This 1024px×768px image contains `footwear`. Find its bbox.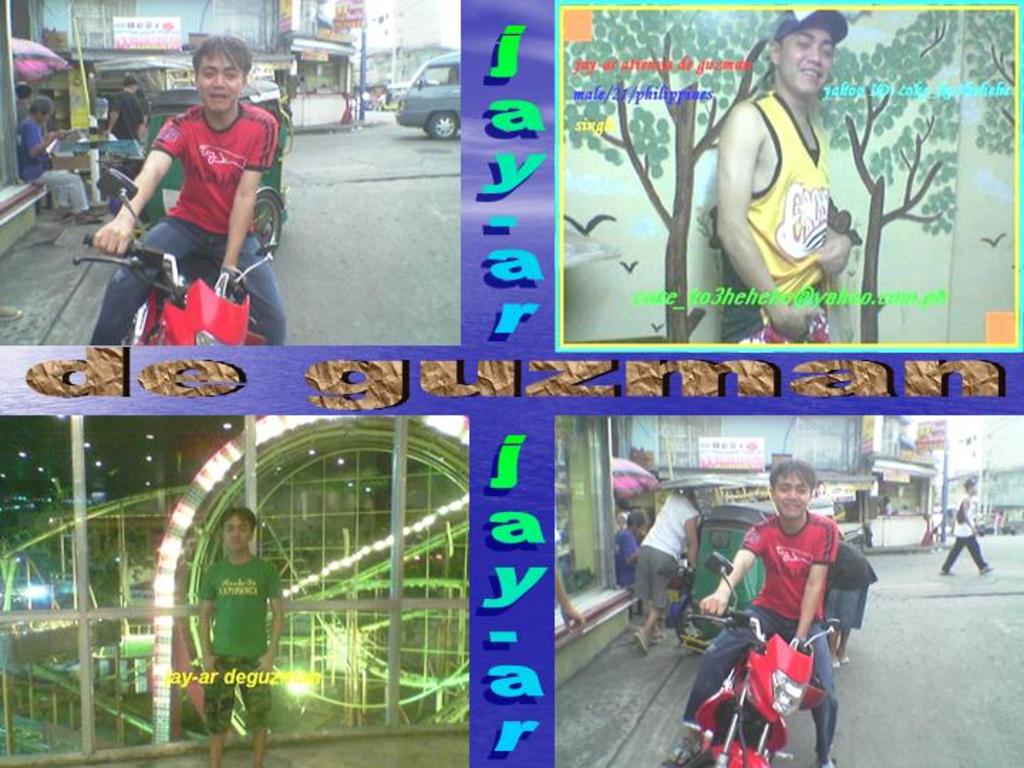
x1=626 y1=626 x2=650 y2=653.
